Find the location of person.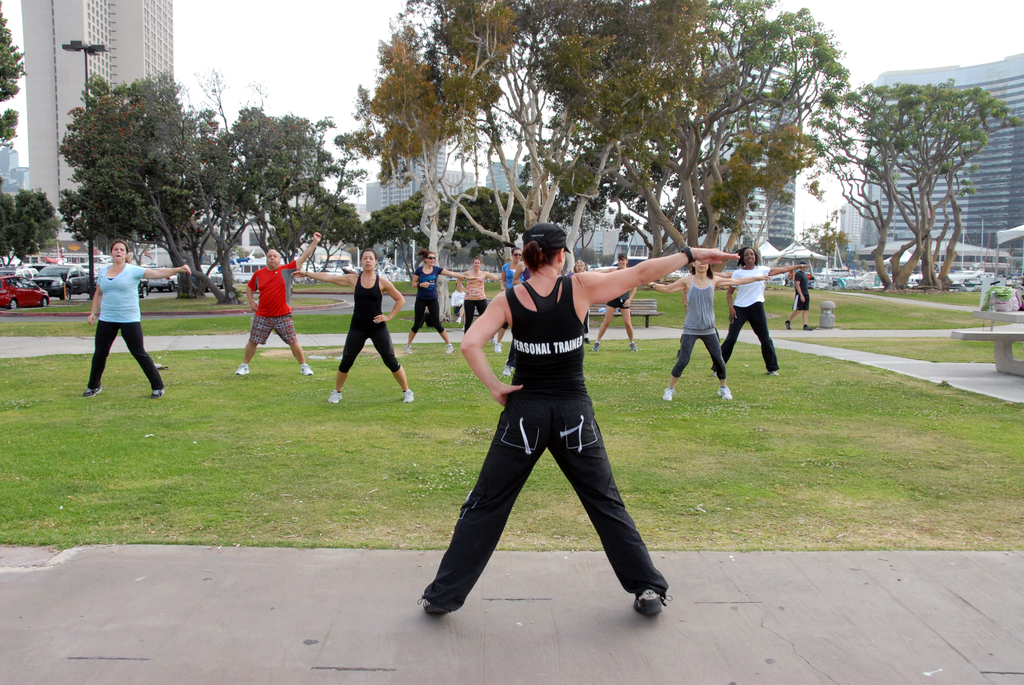
Location: (x1=409, y1=248, x2=479, y2=352).
